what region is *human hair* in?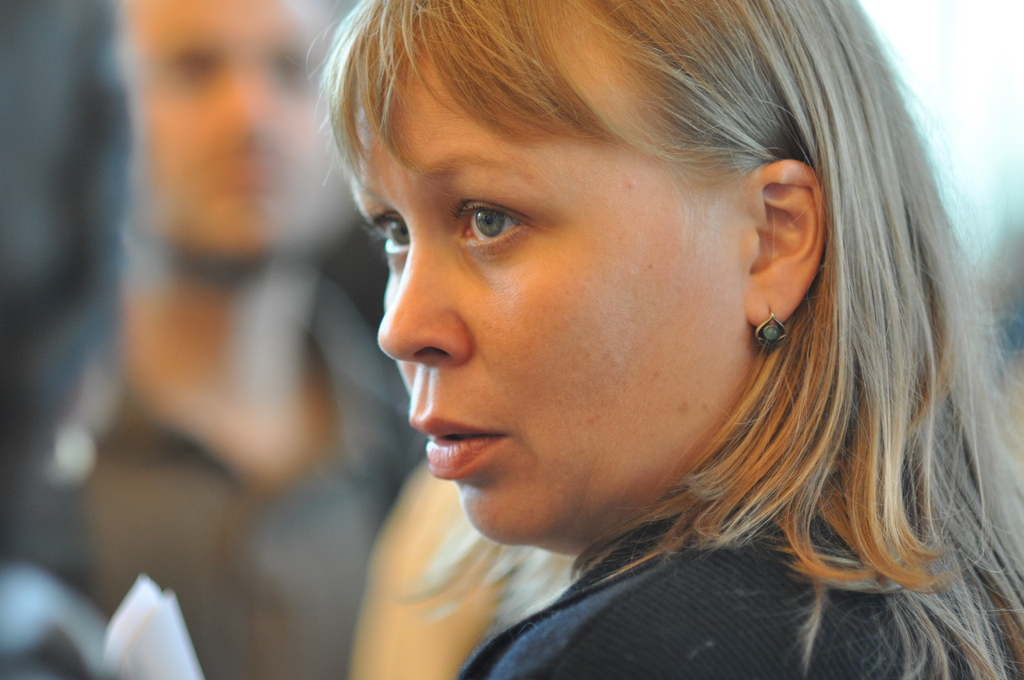
x1=282 y1=0 x2=1023 y2=679.
